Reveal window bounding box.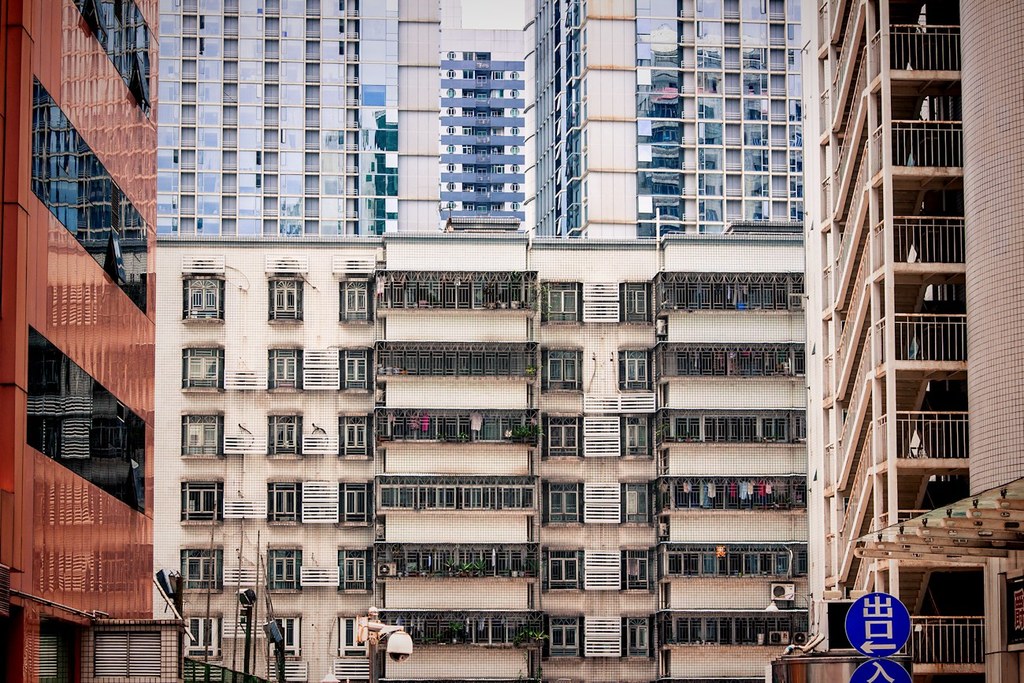
Revealed: box=[544, 419, 576, 452].
